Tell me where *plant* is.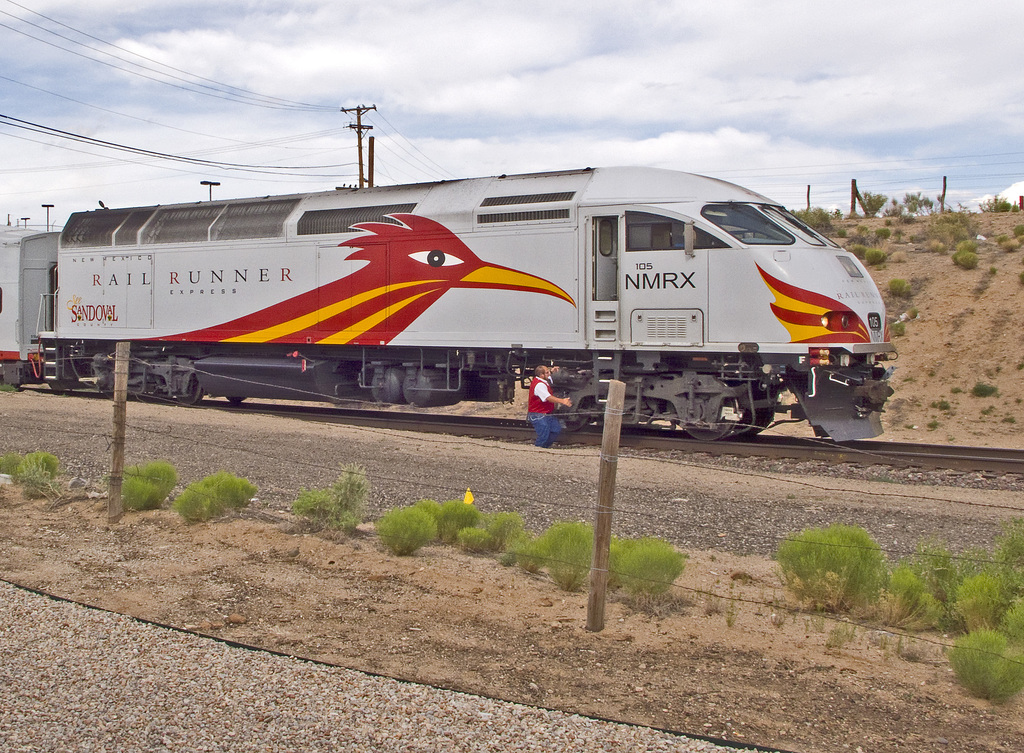
*plant* is at x1=1016 y1=358 x2=1023 y2=369.
